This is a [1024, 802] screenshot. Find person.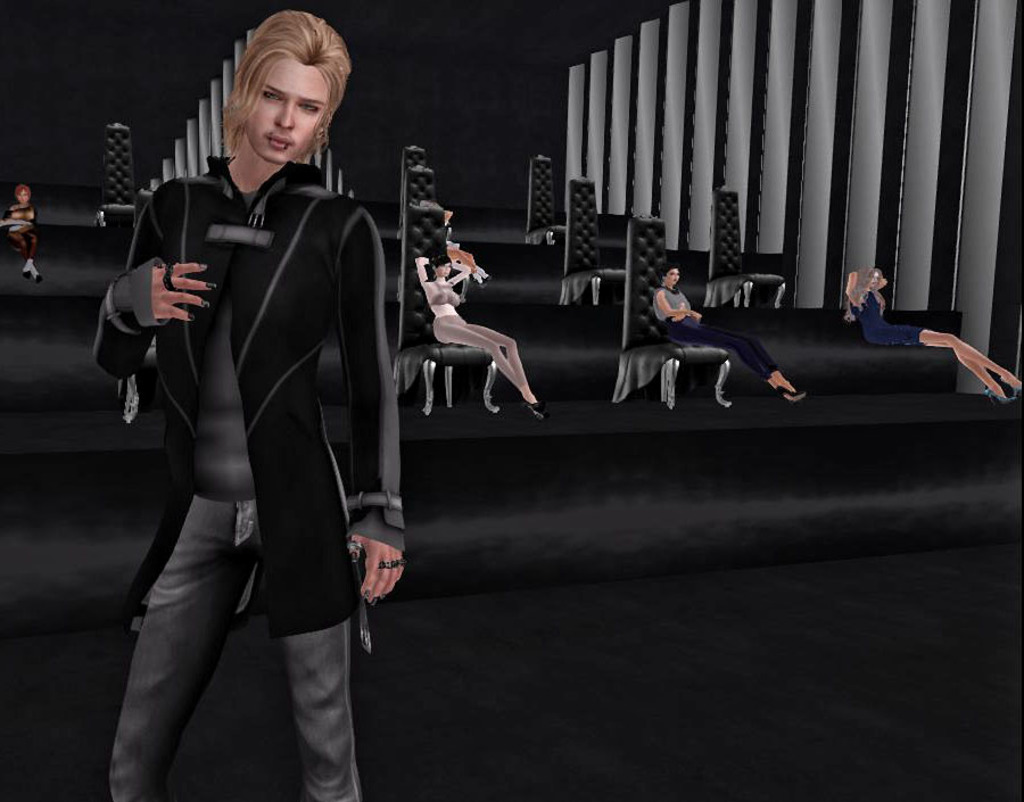
Bounding box: <box>2,177,43,278</box>.
